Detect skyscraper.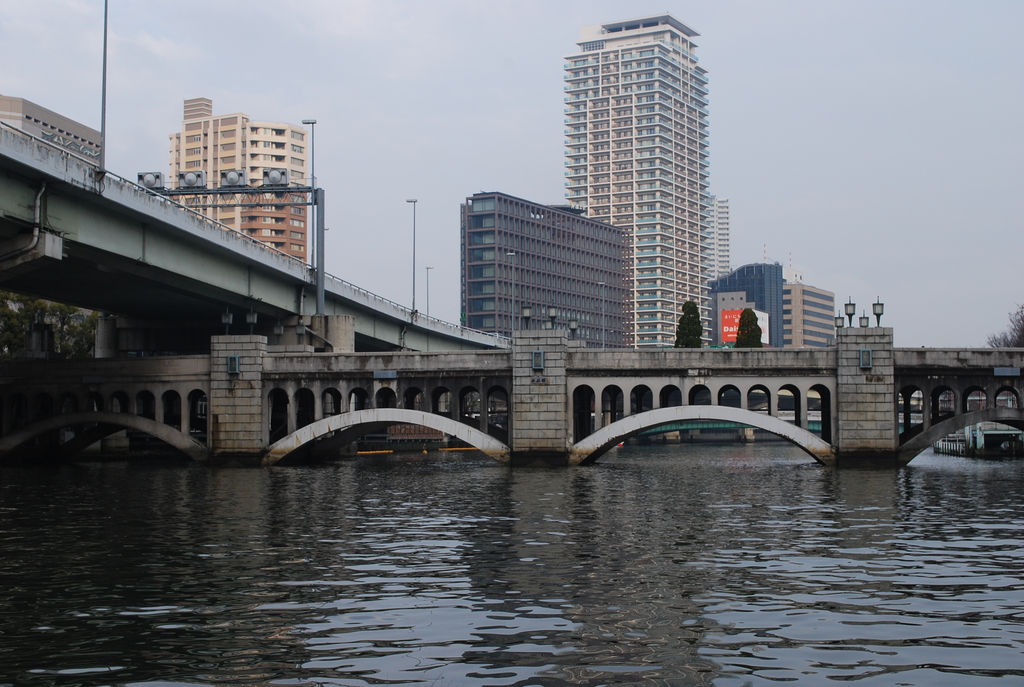
Detected at detection(710, 191, 735, 286).
